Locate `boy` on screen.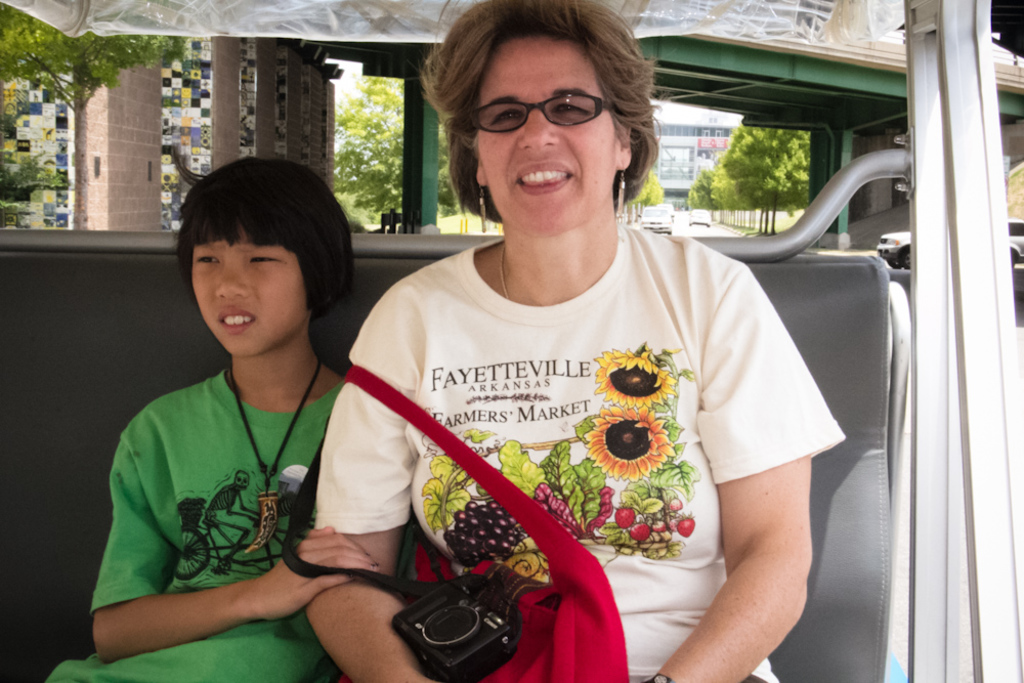
On screen at region(44, 152, 347, 682).
